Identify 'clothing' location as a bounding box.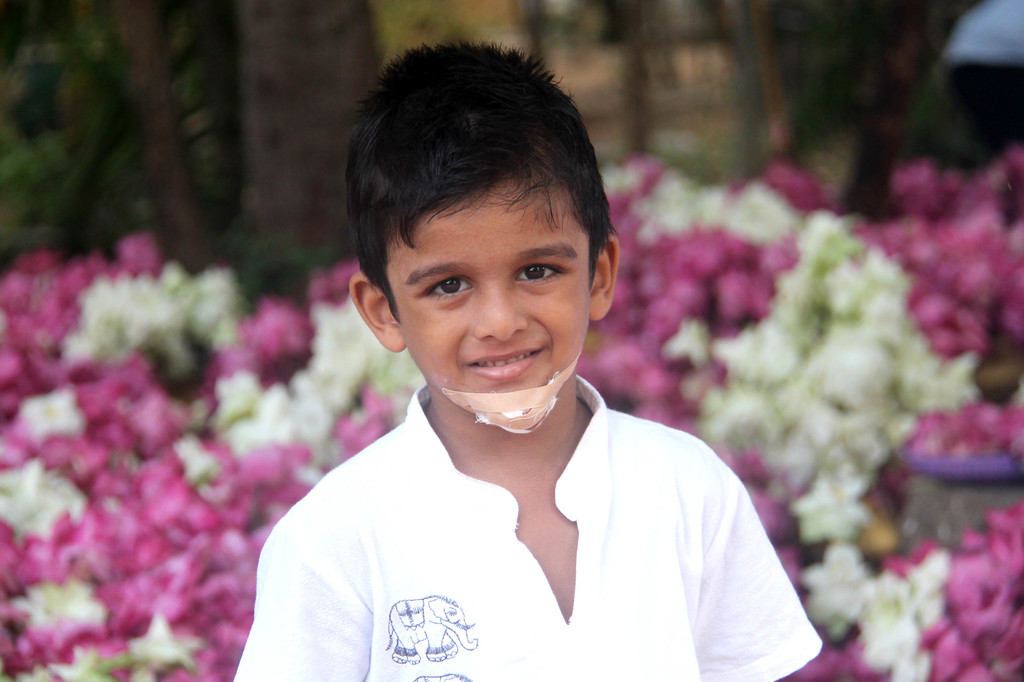
<region>231, 361, 814, 668</region>.
